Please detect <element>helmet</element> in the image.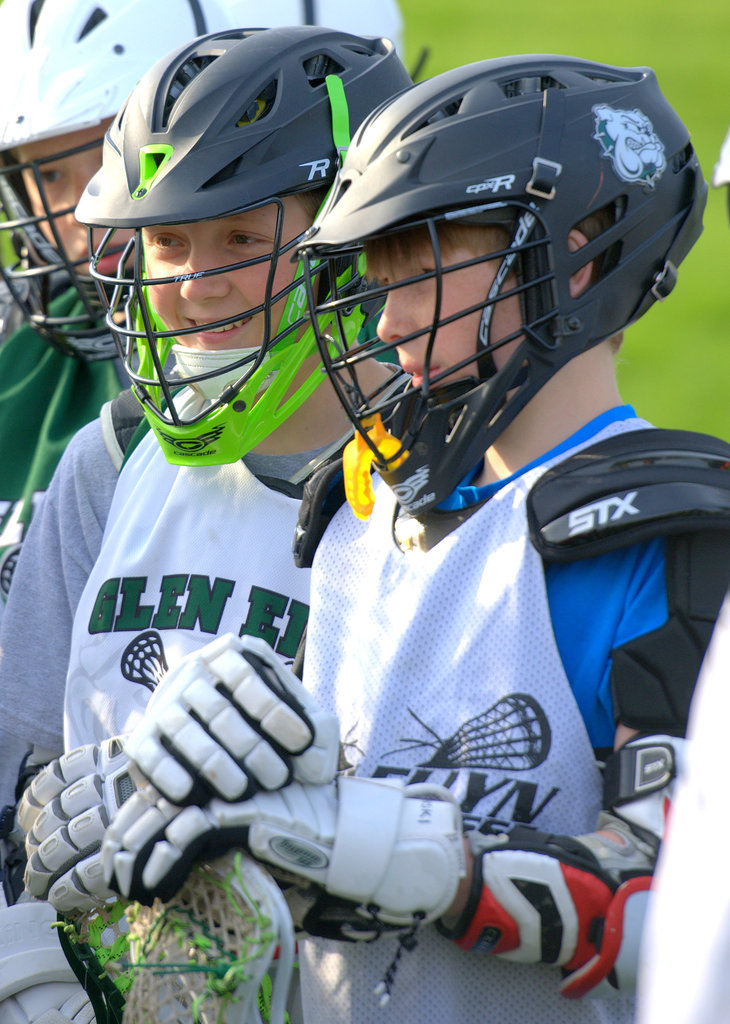
208, 0, 411, 54.
